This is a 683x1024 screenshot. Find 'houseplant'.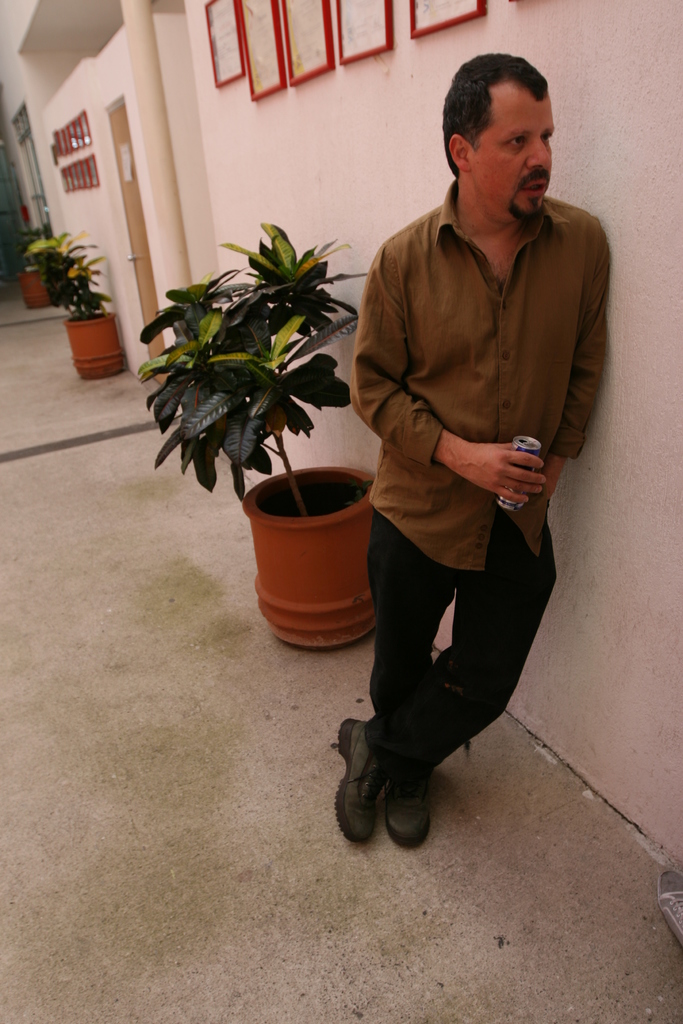
Bounding box: 124 205 368 652.
